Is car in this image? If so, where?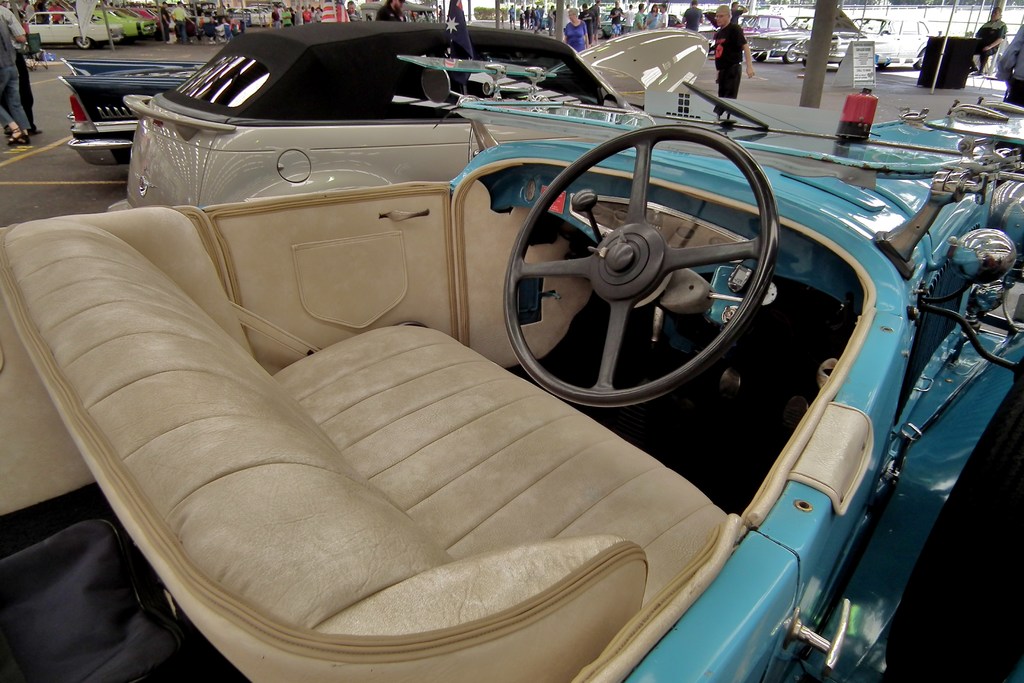
Yes, at <region>596, 17, 623, 40</region>.
